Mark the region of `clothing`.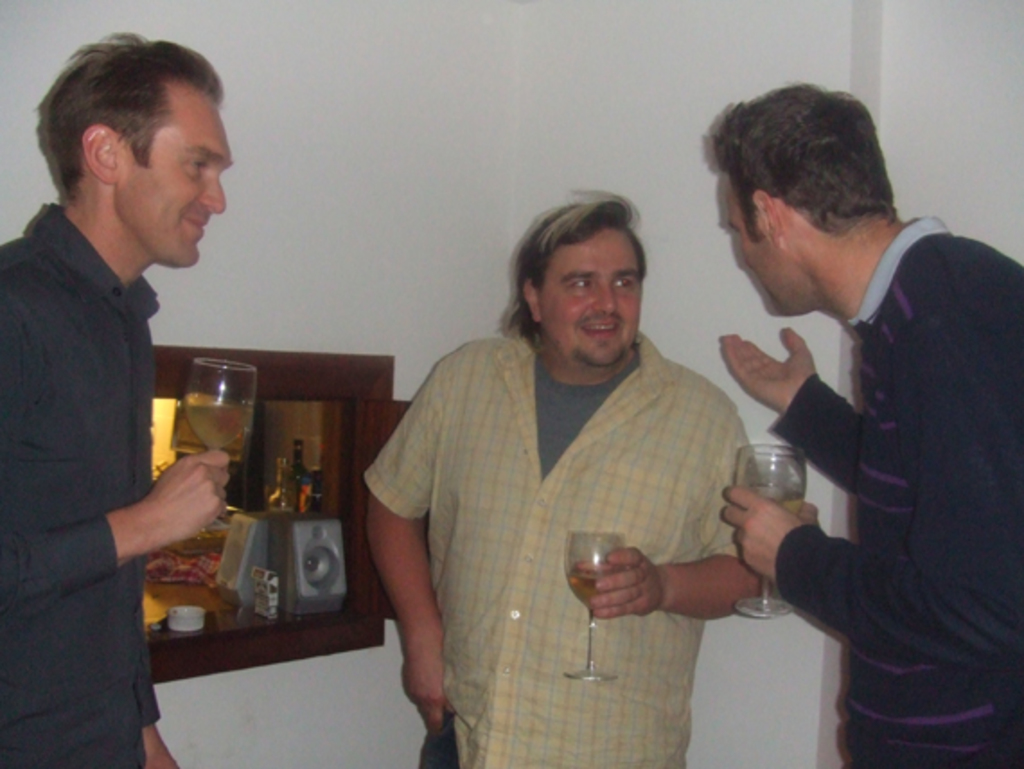
Region: 381, 304, 733, 767.
